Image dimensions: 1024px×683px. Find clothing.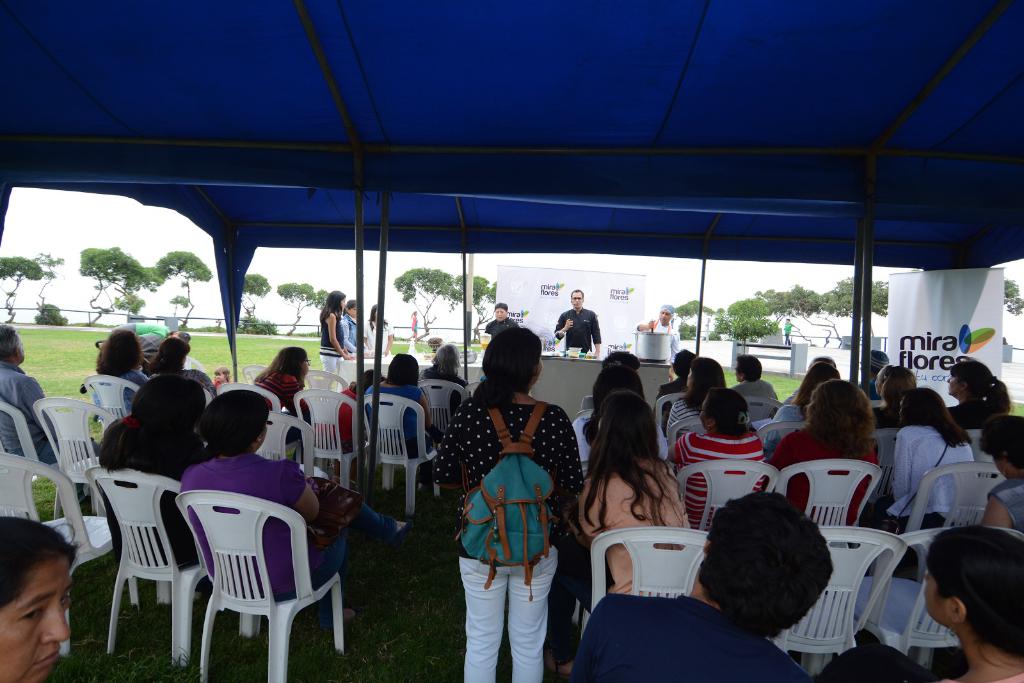
[left=861, top=376, right=883, bottom=410].
